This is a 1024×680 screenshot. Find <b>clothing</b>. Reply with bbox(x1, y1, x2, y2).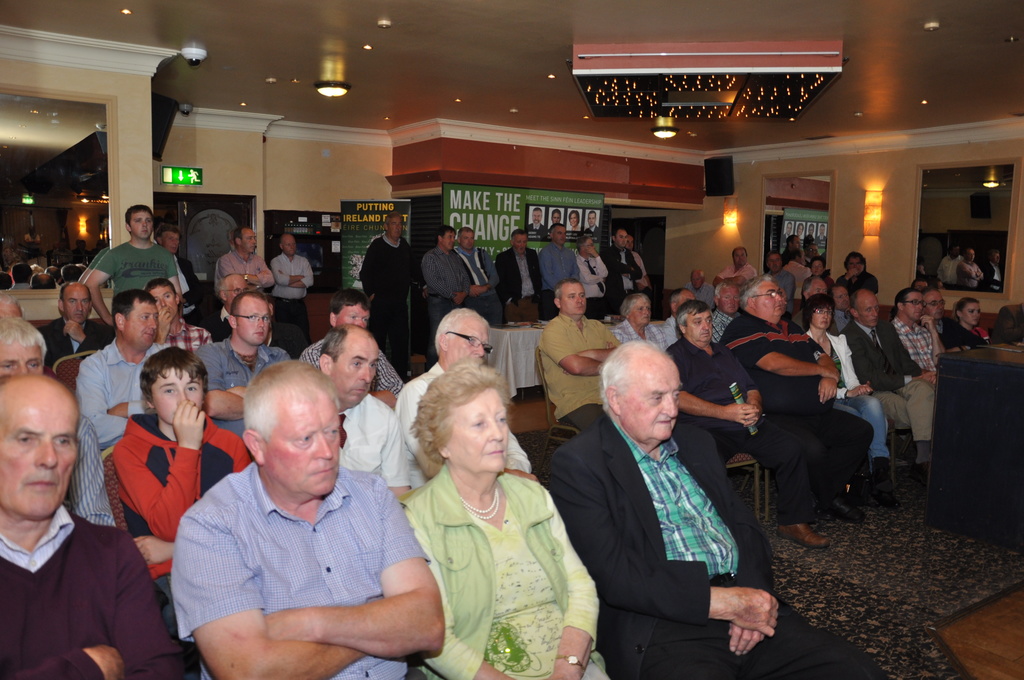
bbox(298, 333, 406, 399).
